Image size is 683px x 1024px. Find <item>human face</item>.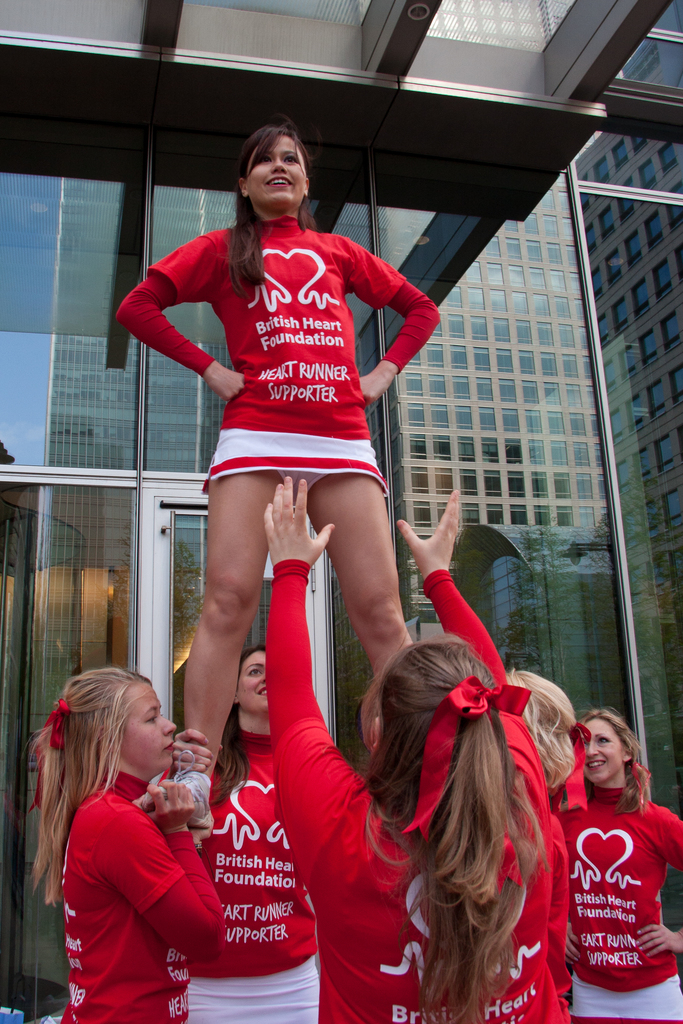
101, 689, 177, 780.
